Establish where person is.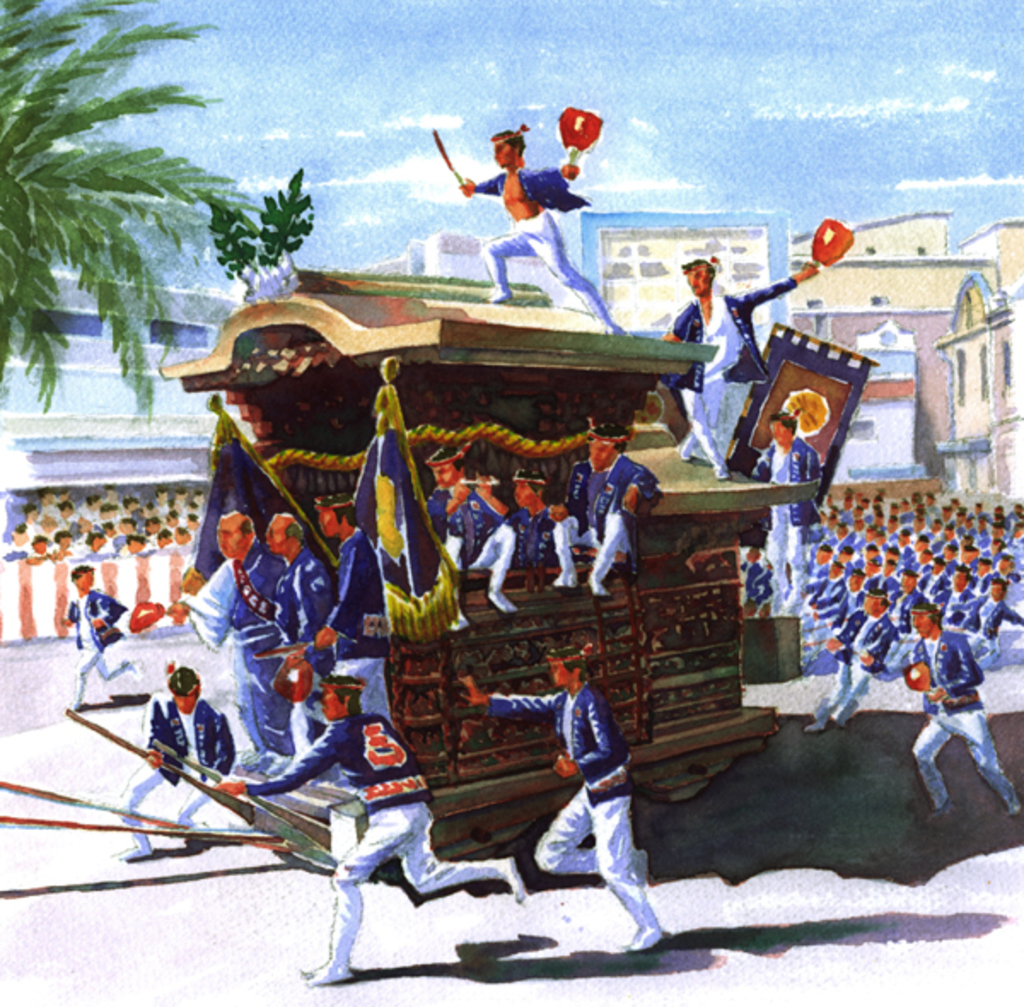
Established at detection(531, 642, 659, 940).
